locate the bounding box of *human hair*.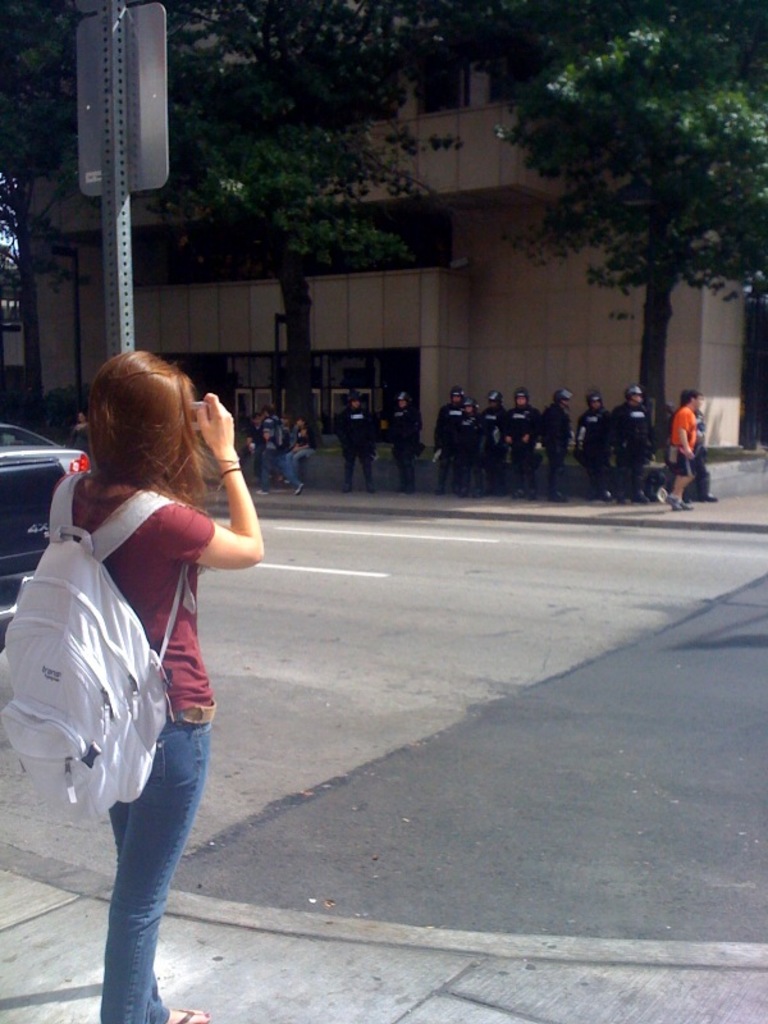
Bounding box: [left=549, top=387, right=568, bottom=406].
